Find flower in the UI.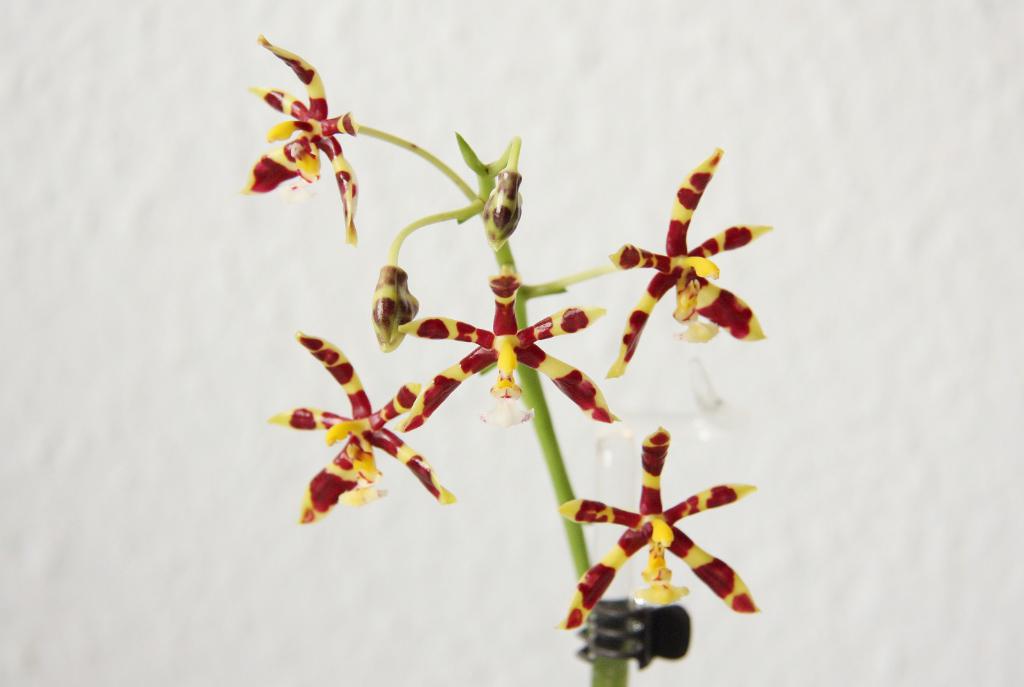
UI element at Rect(250, 35, 360, 242).
